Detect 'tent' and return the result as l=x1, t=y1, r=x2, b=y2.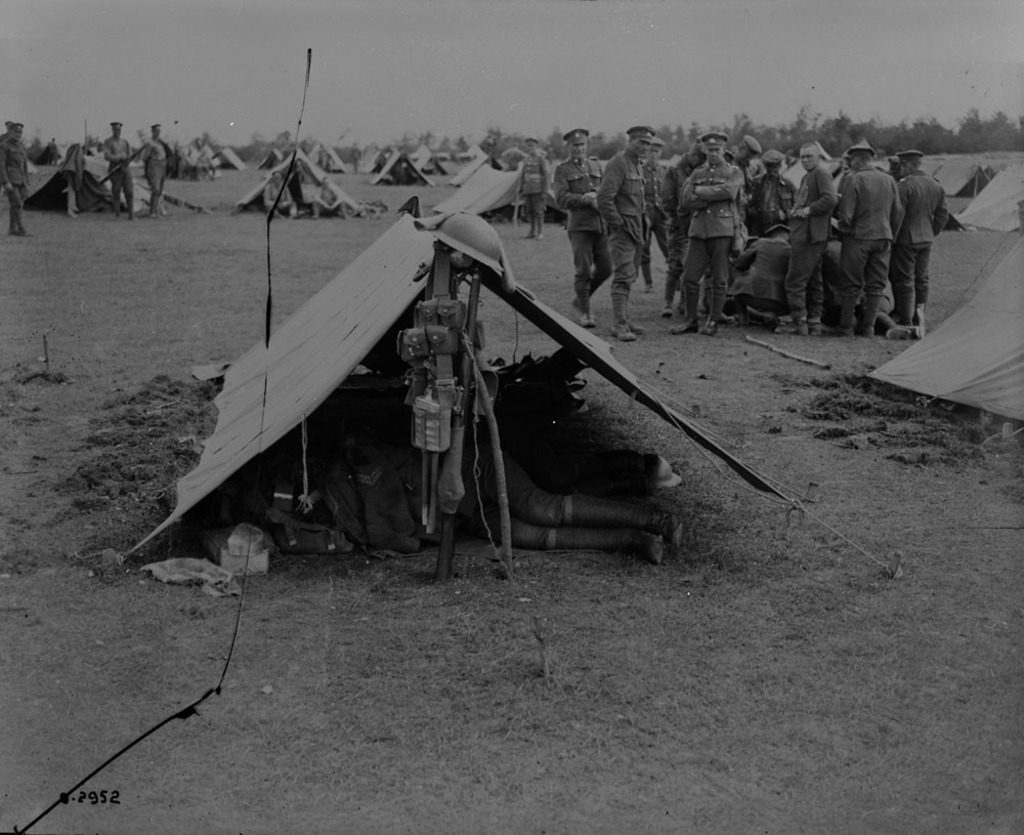
l=454, t=141, r=498, b=168.
